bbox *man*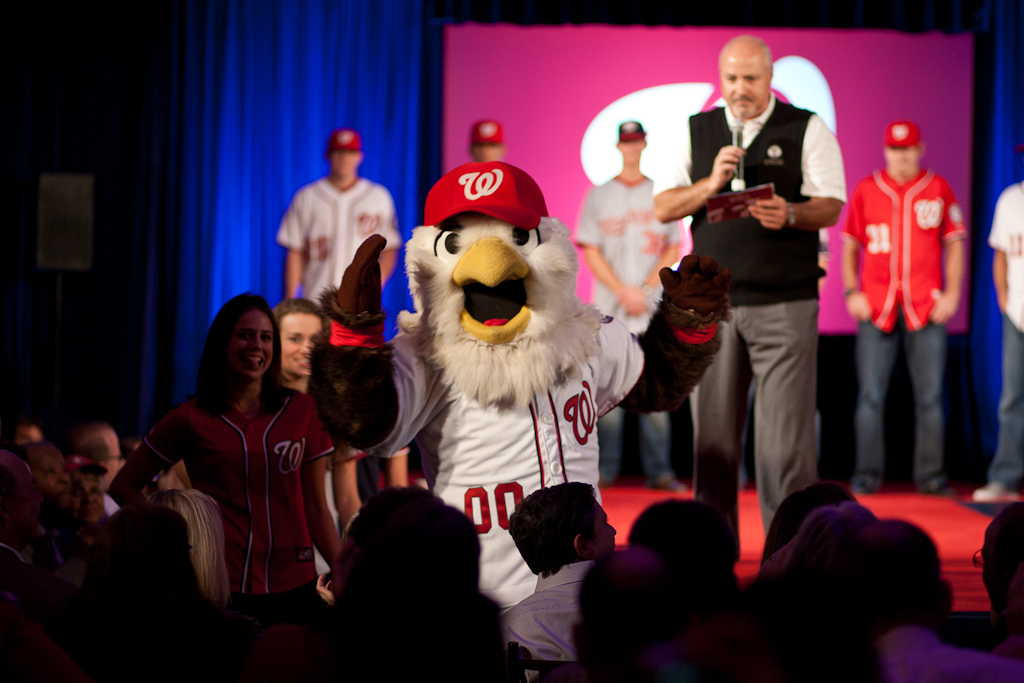
x1=490, y1=474, x2=630, y2=671
